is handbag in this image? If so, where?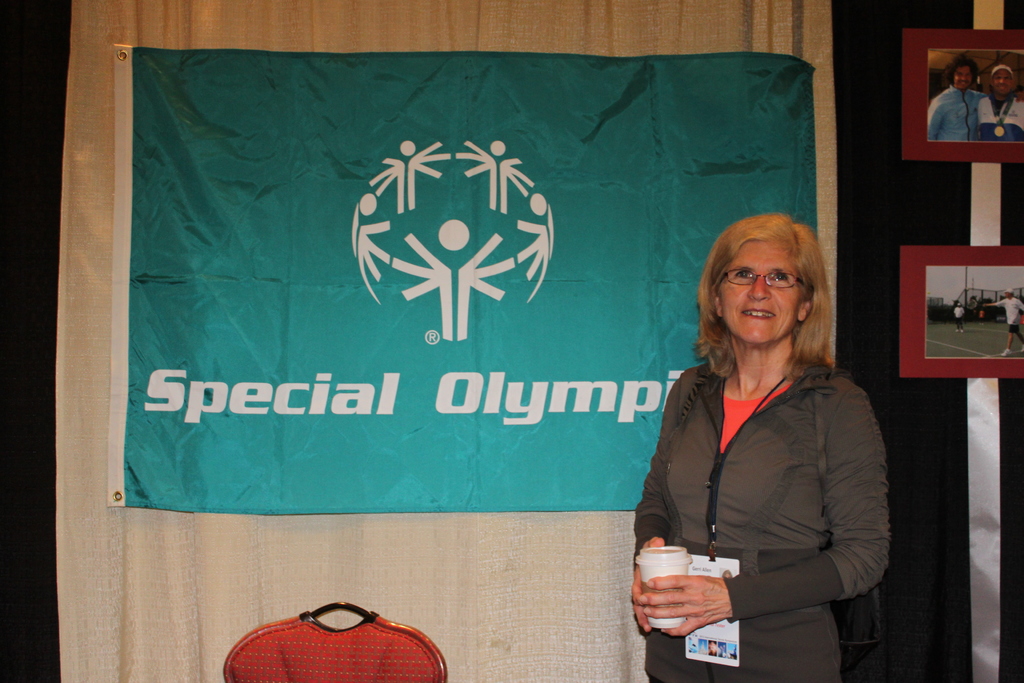
Yes, at 220, 602, 451, 682.
